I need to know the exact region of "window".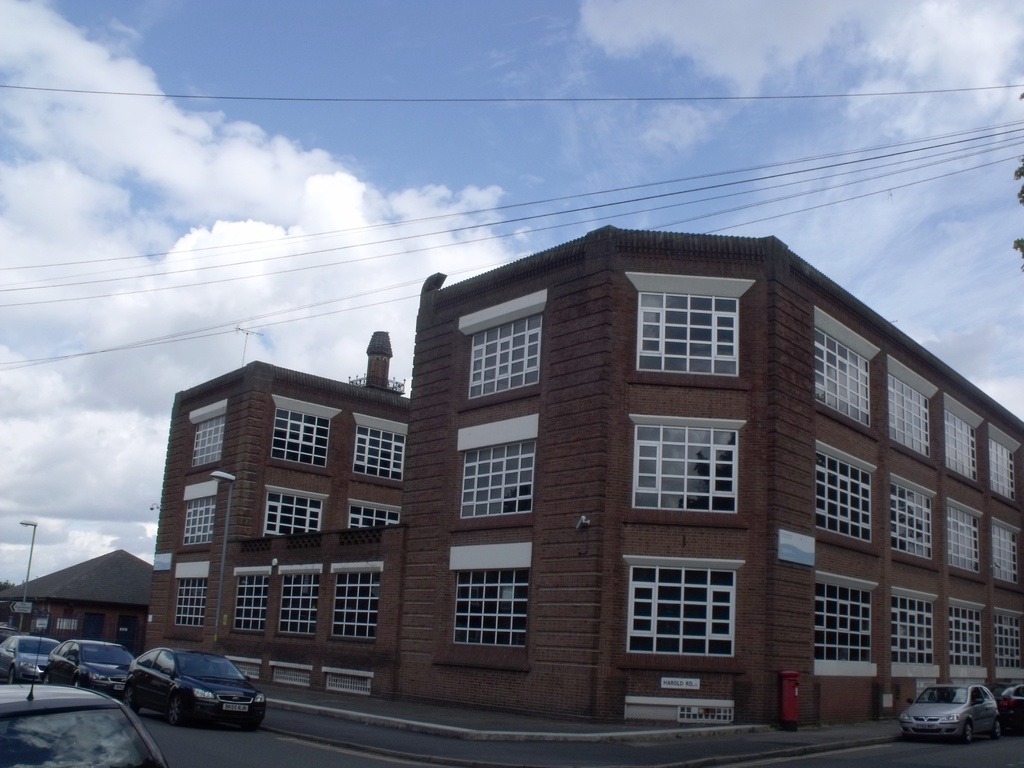
Region: <region>452, 416, 541, 516</region>.
